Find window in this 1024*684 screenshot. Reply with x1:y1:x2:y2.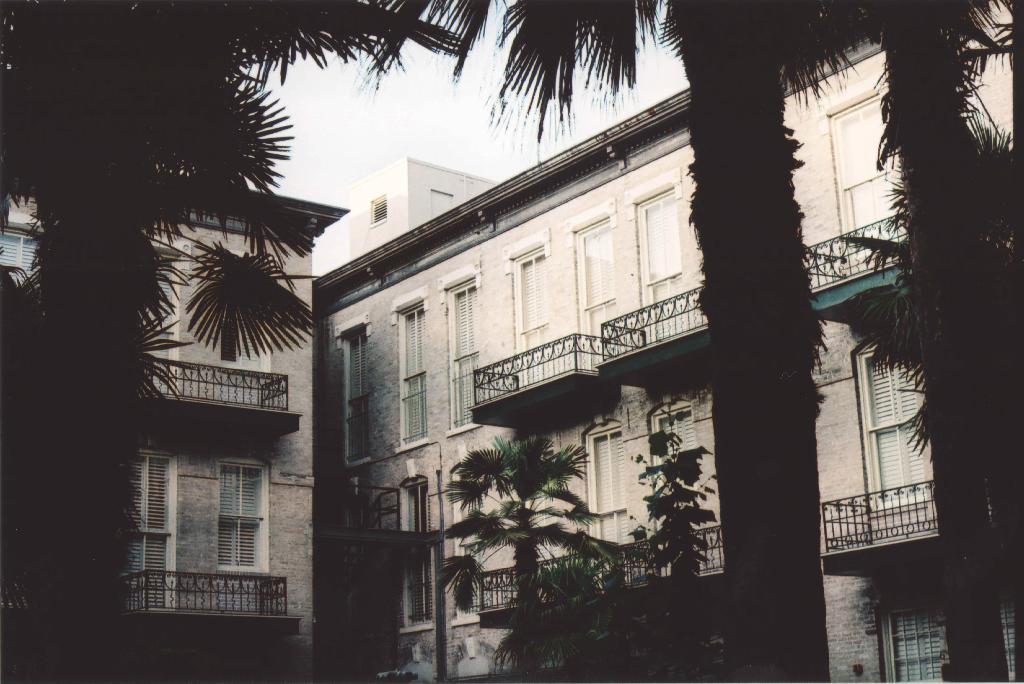
367:196:387:227.
